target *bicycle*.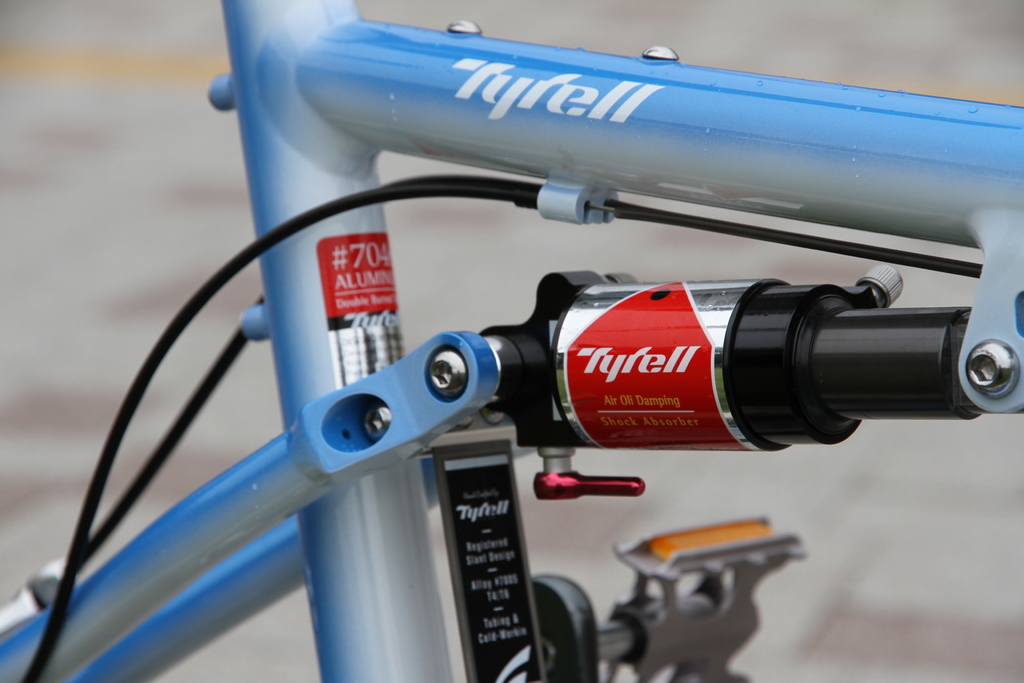
Target region: (x1=28, y1=0, x2=1023, y2=657).
